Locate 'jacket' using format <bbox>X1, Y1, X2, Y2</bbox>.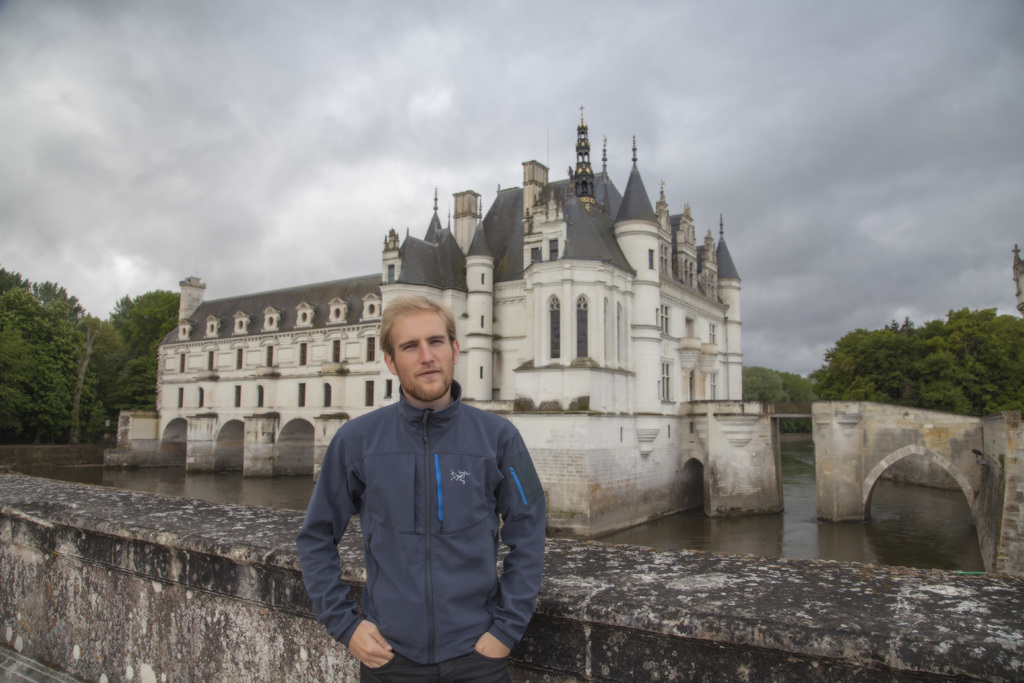
<bbox>294, 330, 550, 679</bbox>.
